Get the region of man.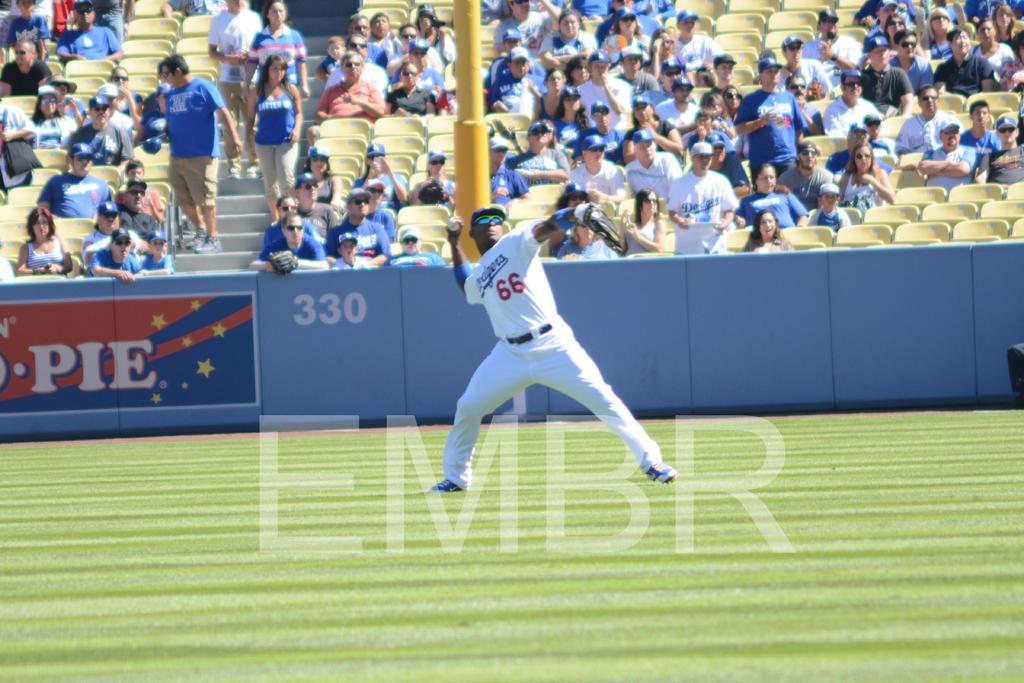
822,68,880,134.
